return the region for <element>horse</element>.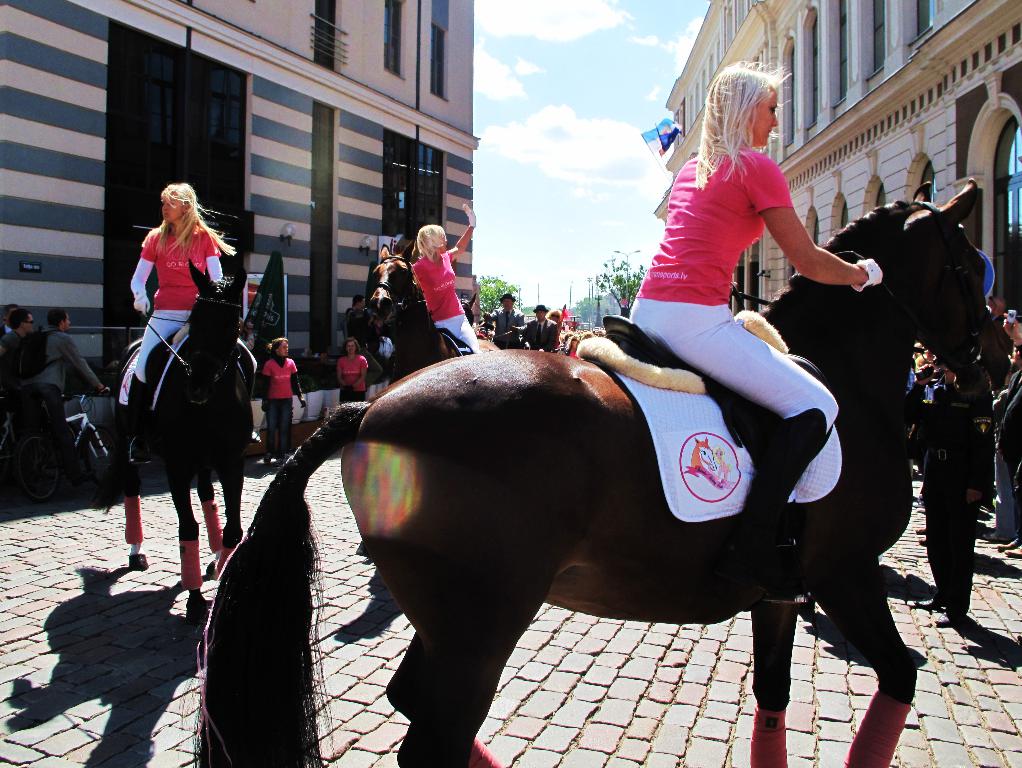
(left=369, top=241, right=498, bottom=387).
